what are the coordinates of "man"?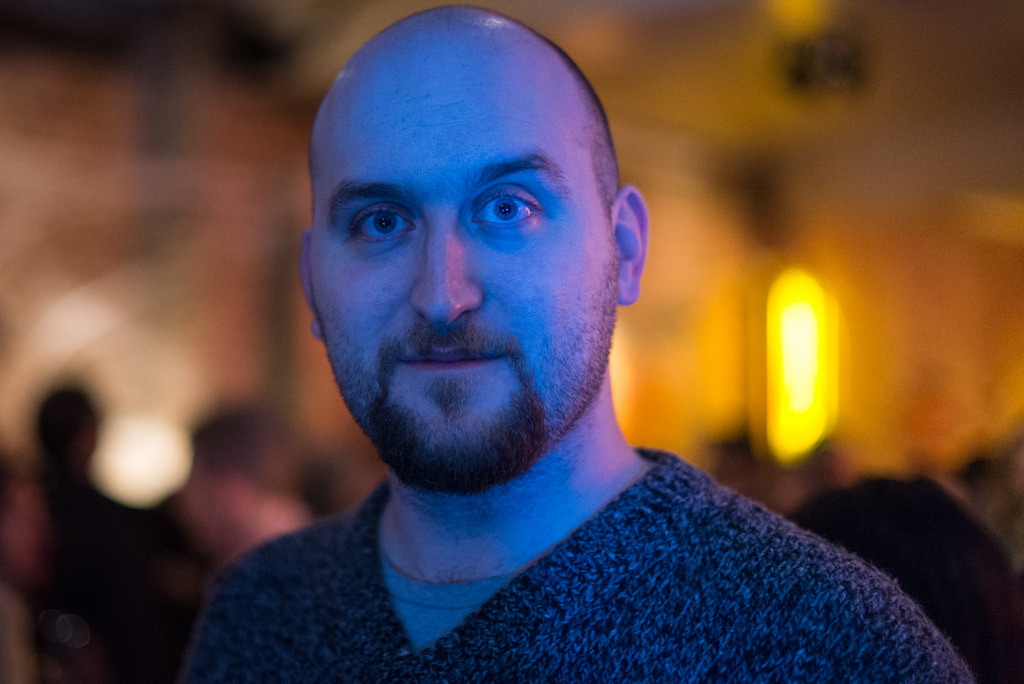
{"x1": 148, "y1": 15, "x2": 906, "y2": 683}.
